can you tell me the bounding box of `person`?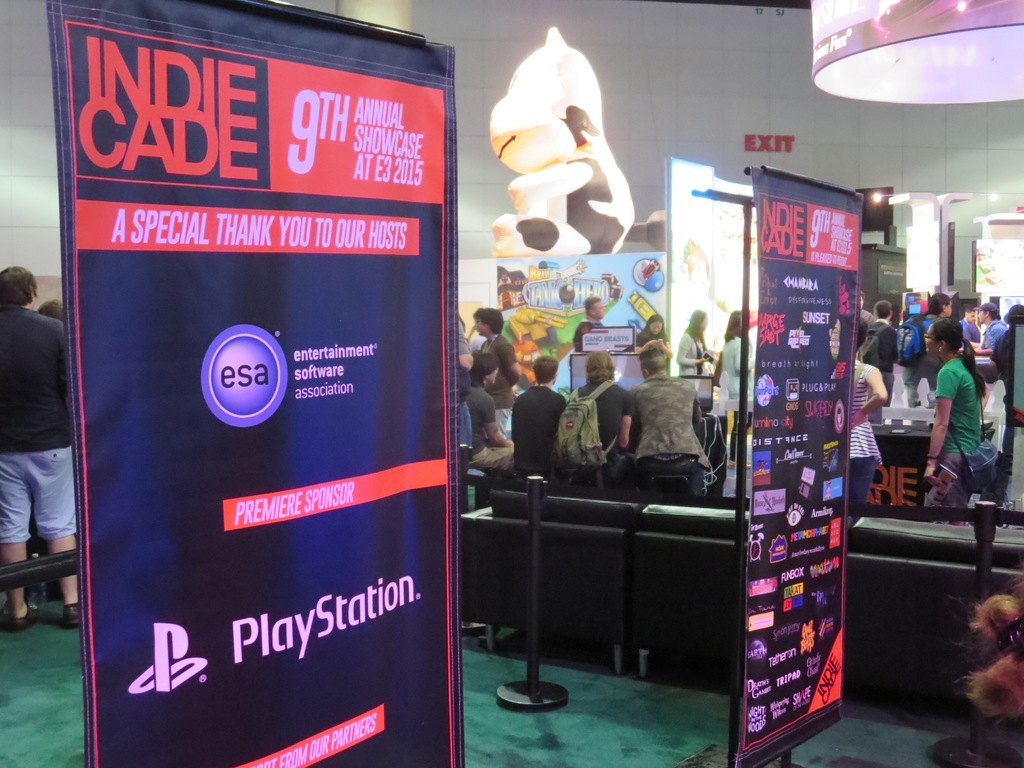
<bbox>39, 298, 68, 319</bbox>.
